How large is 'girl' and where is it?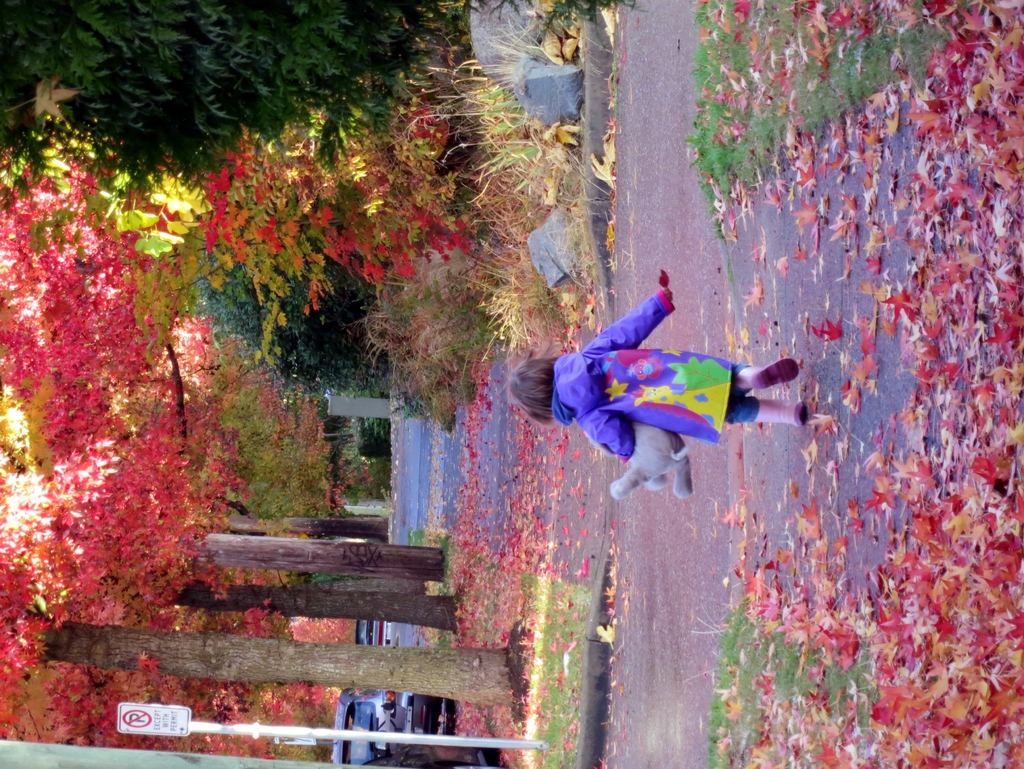
Bounding box: [x1=507, y1=277, x2=806, y2=464].
